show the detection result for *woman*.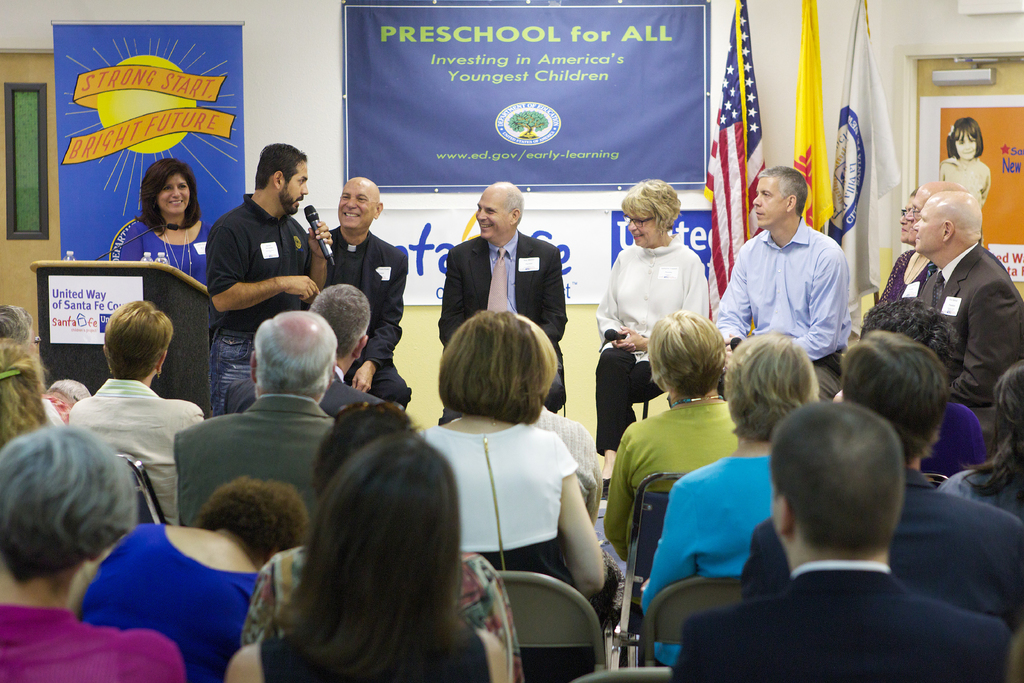
641, 333, 821, 671.
